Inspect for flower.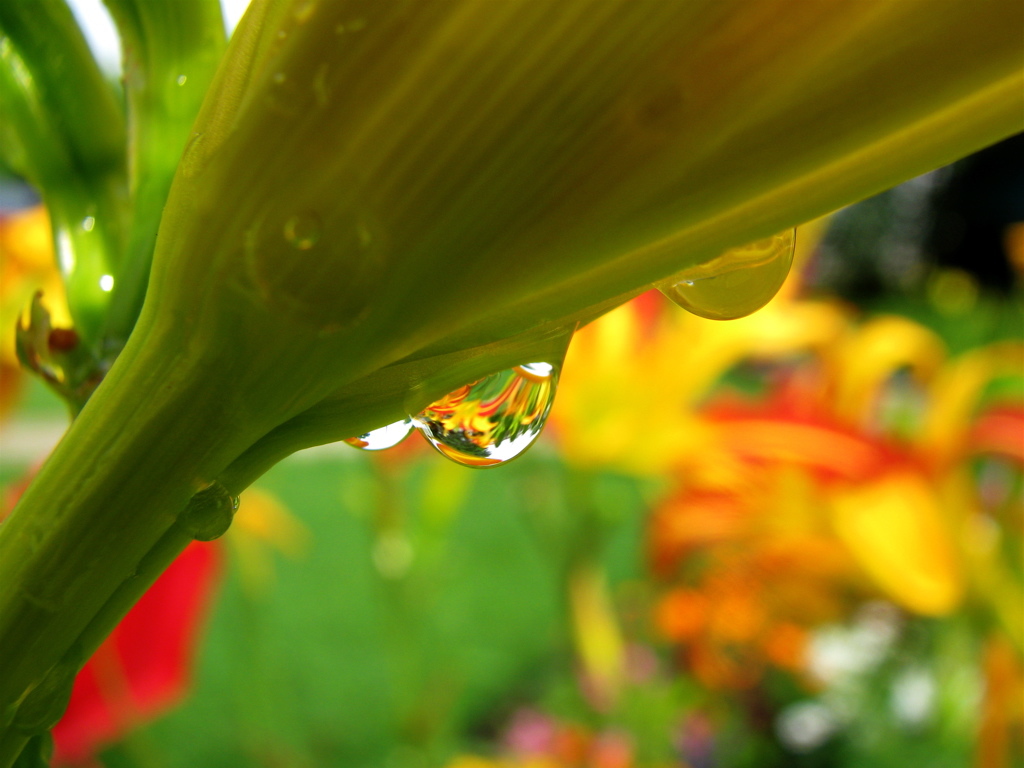
Inspection: [x1=653, y1=559, x2=841, y2=692].
